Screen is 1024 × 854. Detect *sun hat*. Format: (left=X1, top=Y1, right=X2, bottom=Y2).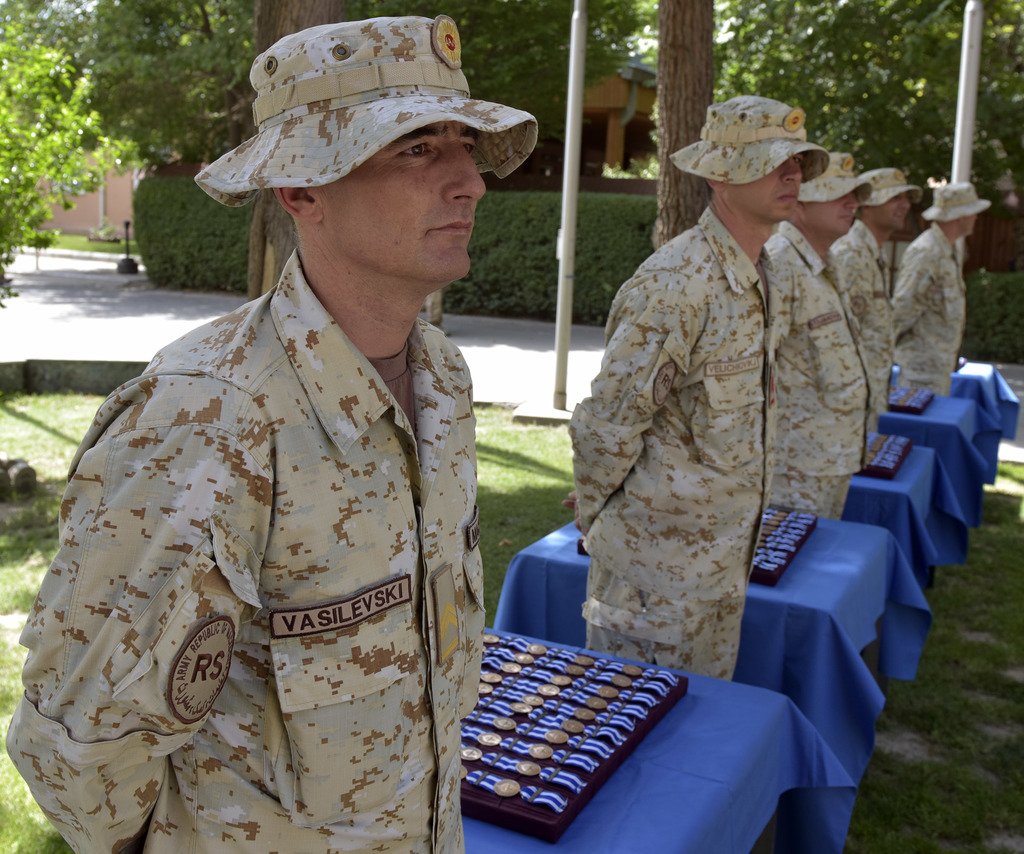
(left=666, top=88, right=841, bottom=184).
